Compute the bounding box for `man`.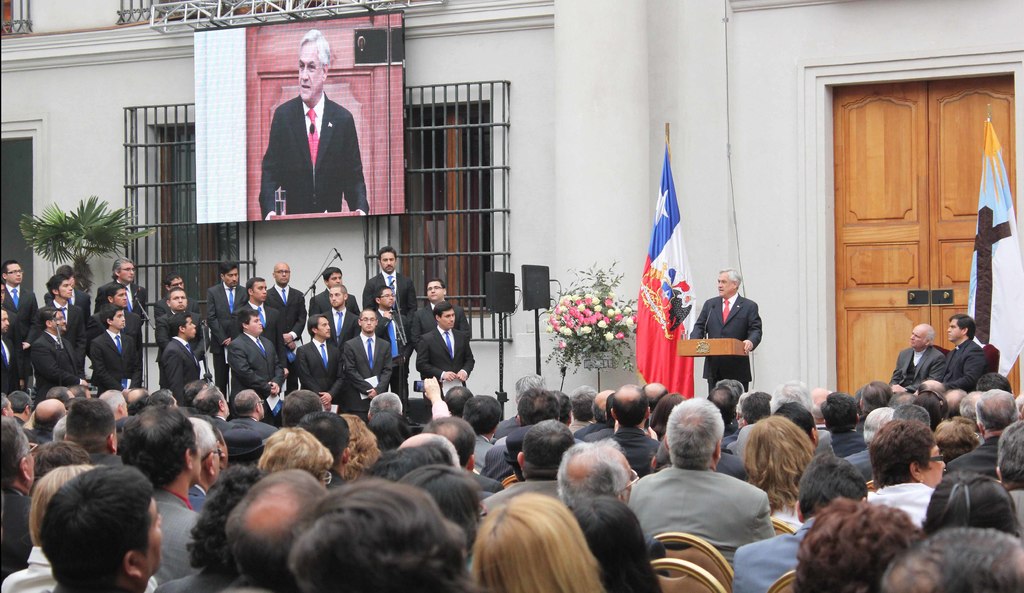
Rect(246, 55, 366, 227).
